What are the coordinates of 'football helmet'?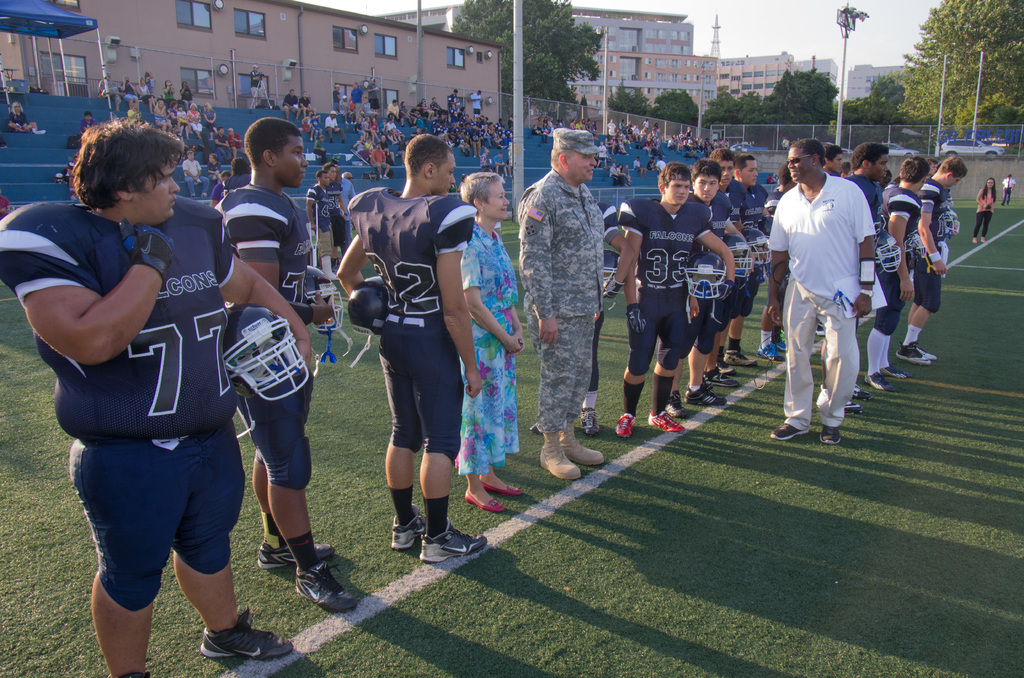
301:264:354:348.
